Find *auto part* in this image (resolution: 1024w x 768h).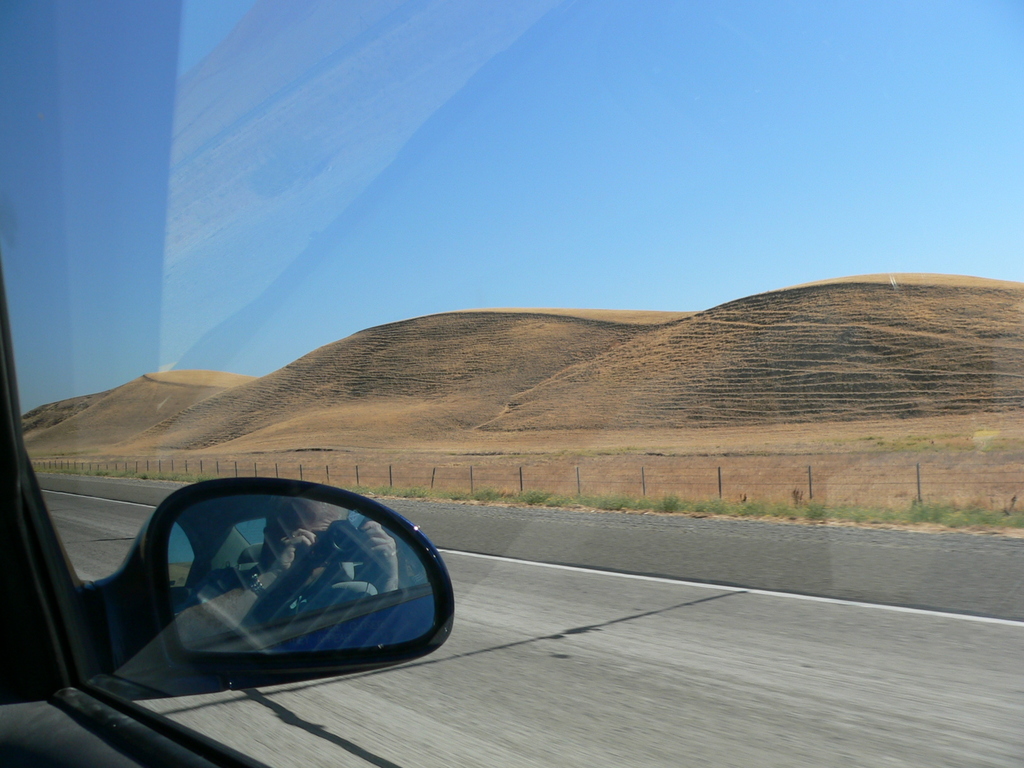
[0, 271, 268, 767].
